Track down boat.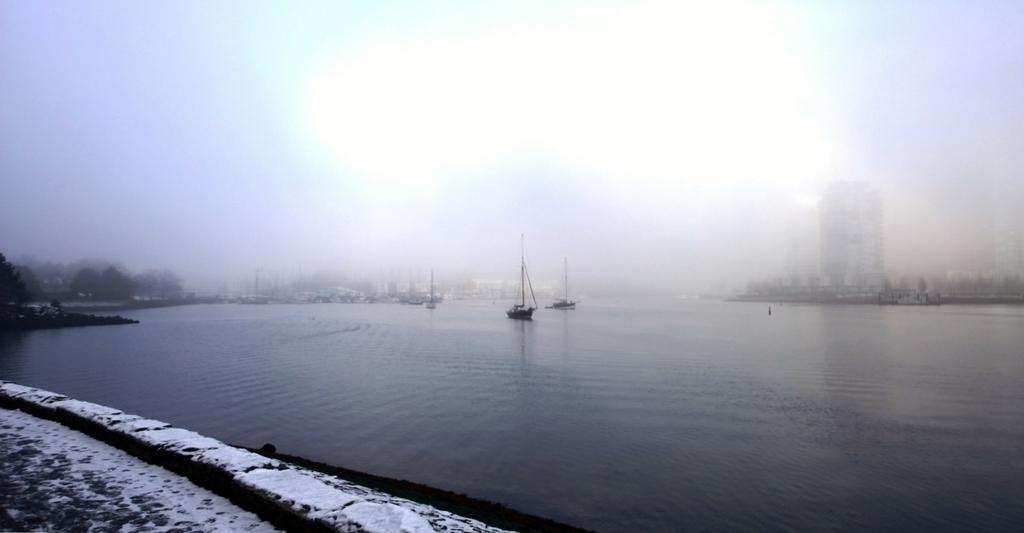
Tracked to bbox=(502, 232, 539, 321).
